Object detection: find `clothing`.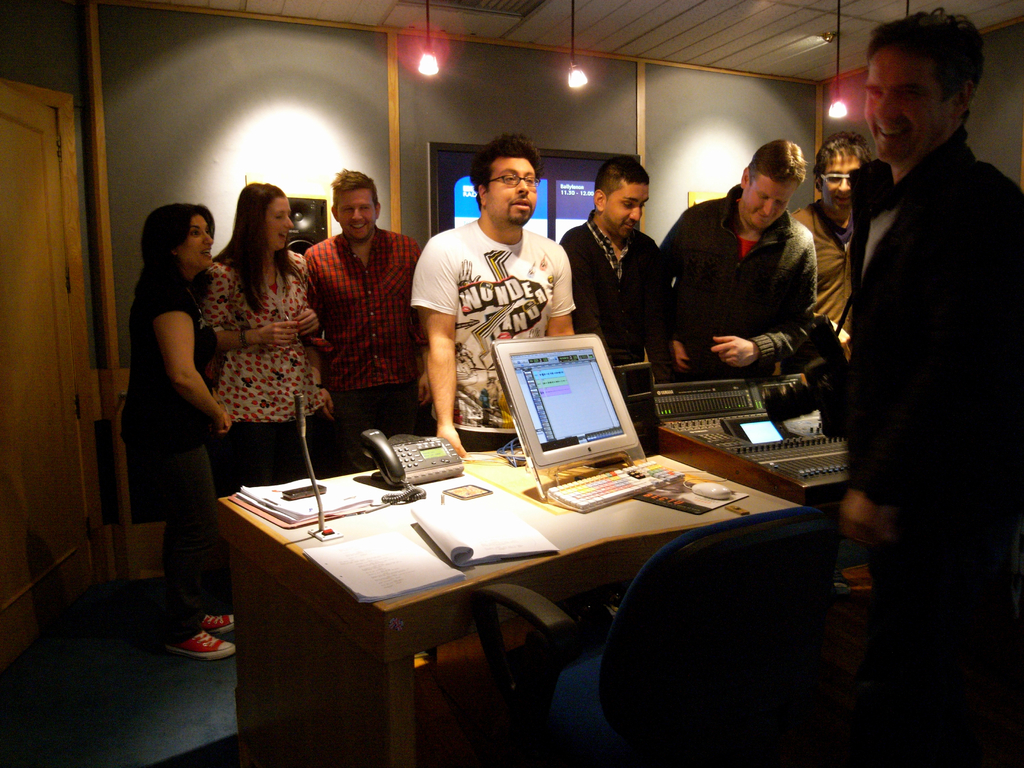
left=812, top=158, right=1023, bottom=767.
